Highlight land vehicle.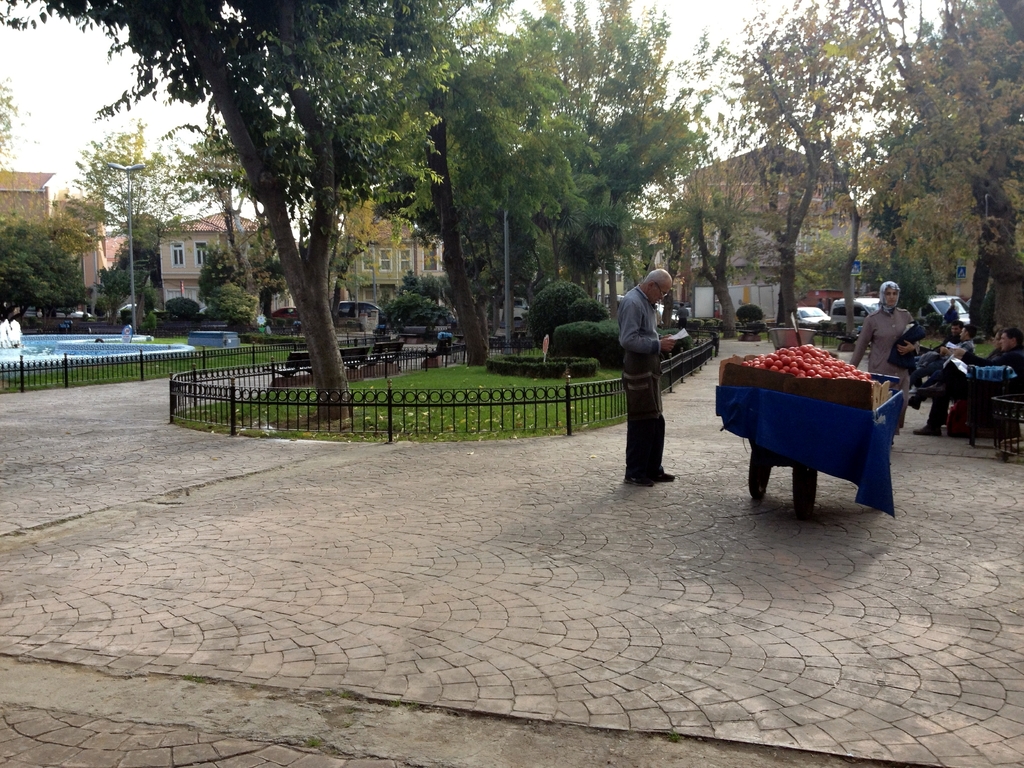
Highlighted region: (left=833, top=298, right=884, bottom=328).
